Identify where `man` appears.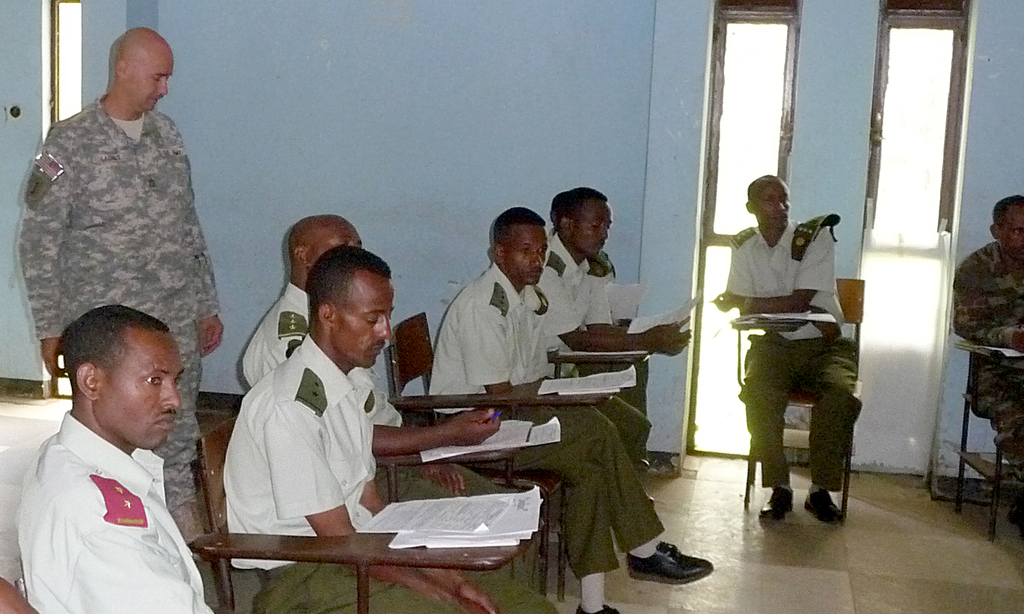
Appears at <bbox>536, 189, 697, 473</bbox>.
